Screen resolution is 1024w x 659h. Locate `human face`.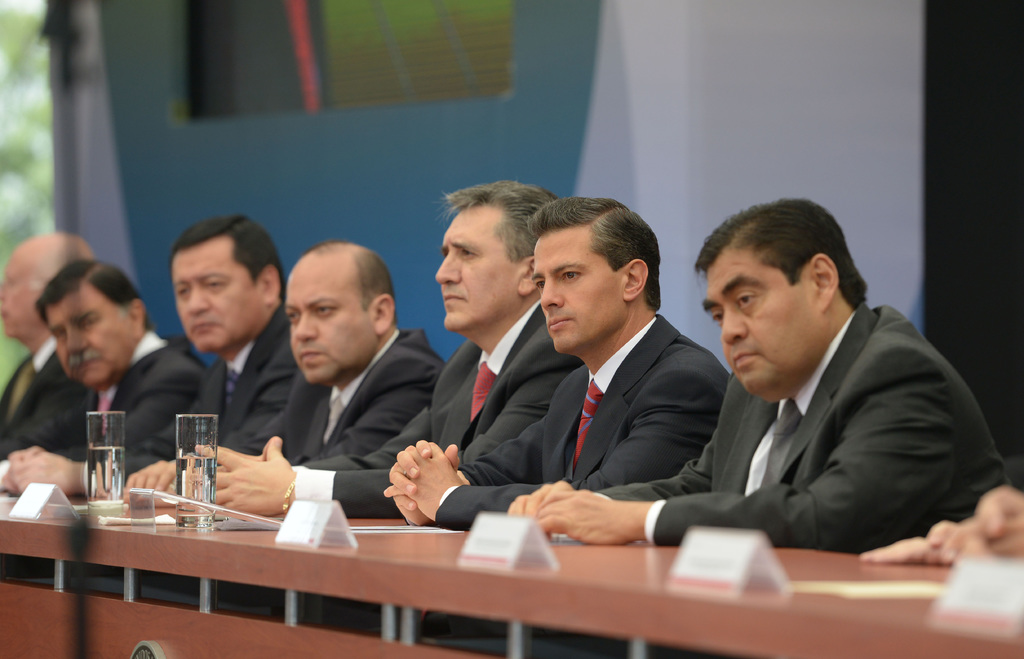
(left=177, top=238, right=262, bottom=352).
